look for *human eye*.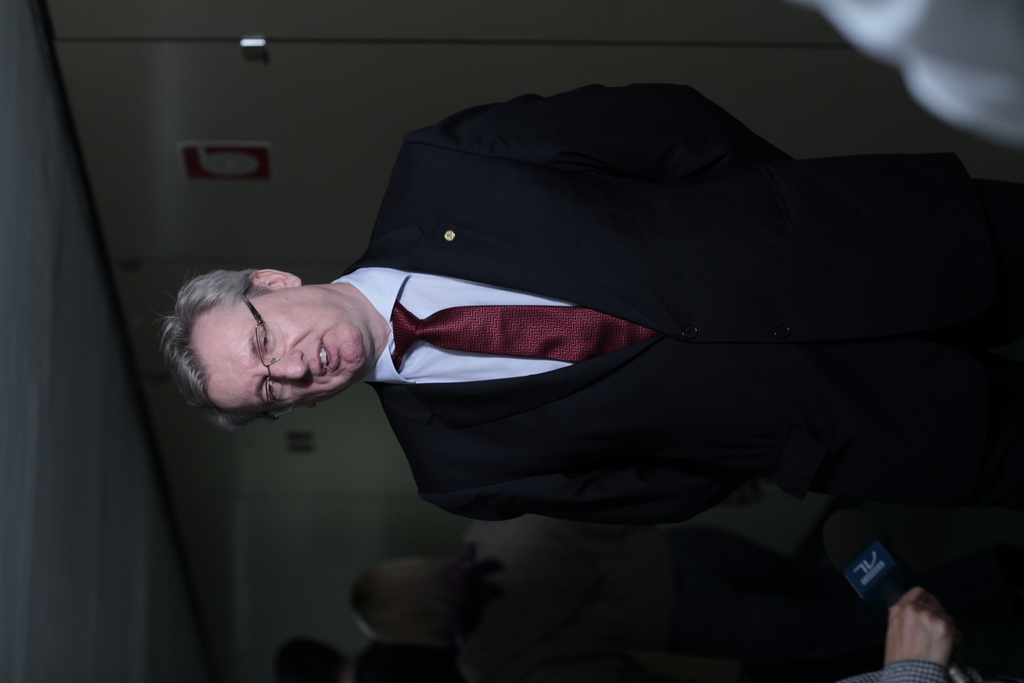
Found: 259 375 276 403.
